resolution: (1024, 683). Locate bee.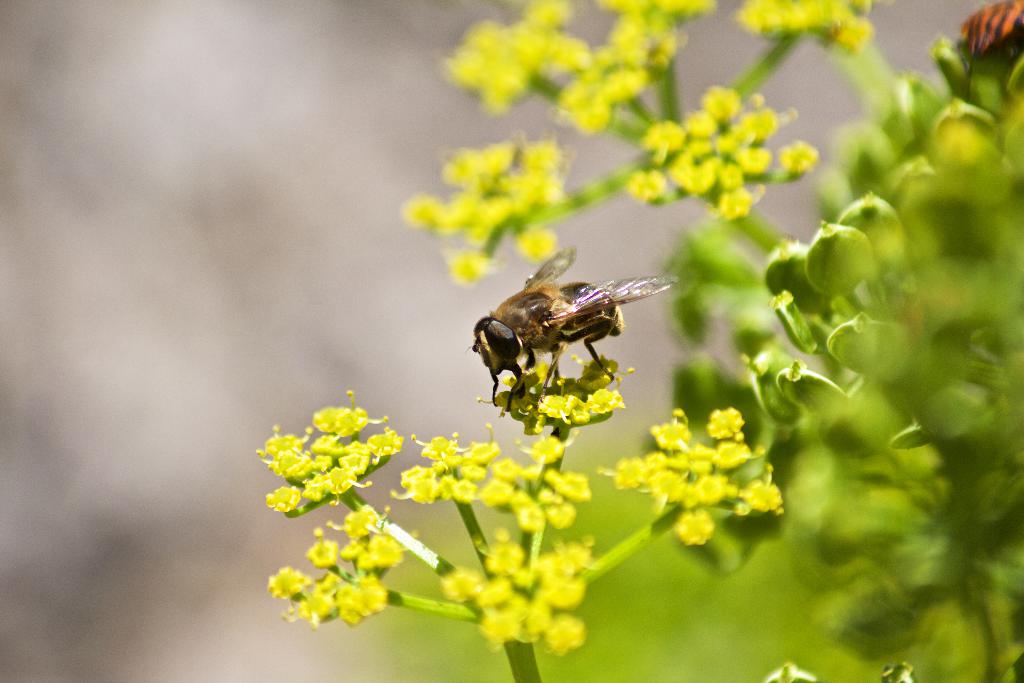
458,242,676,424.
